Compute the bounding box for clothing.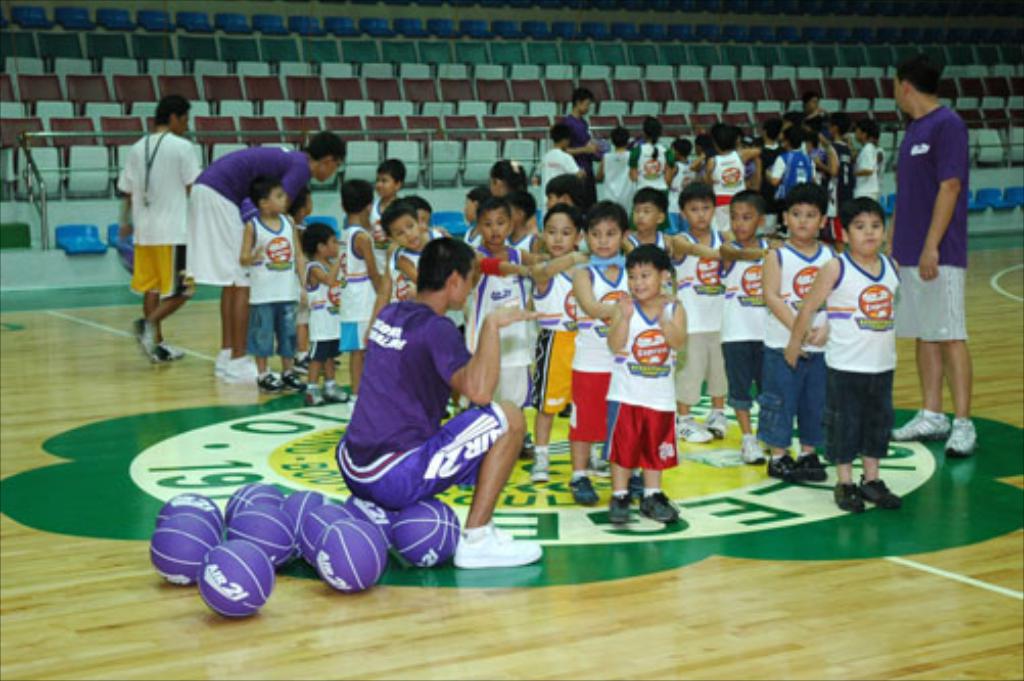
<box>758,354,828,444</box>.
